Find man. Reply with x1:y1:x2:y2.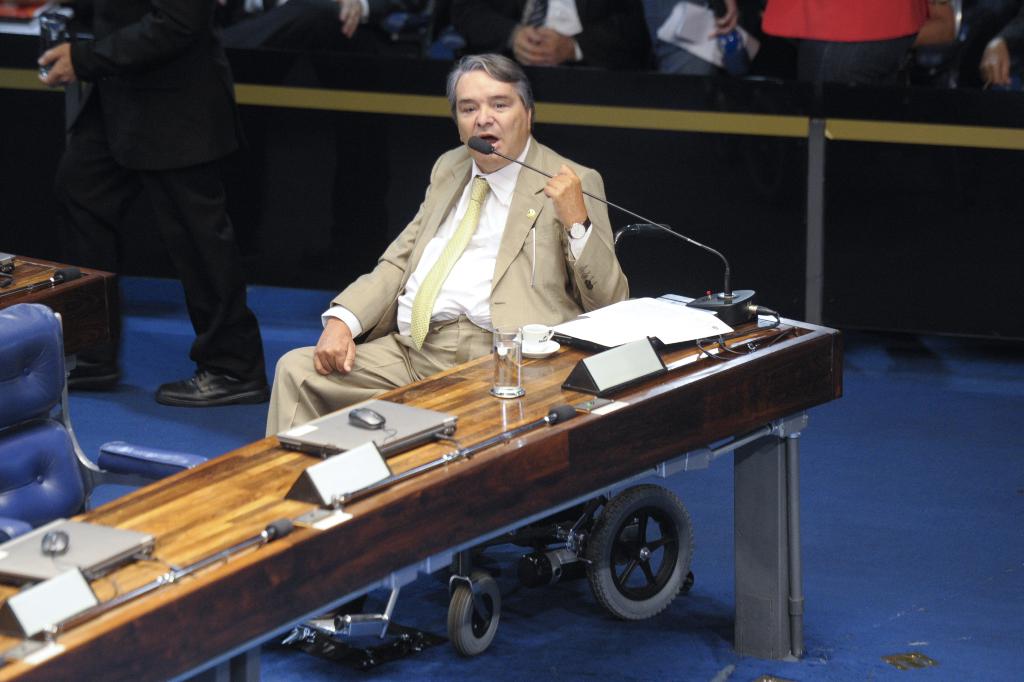
455:0:638:76.
